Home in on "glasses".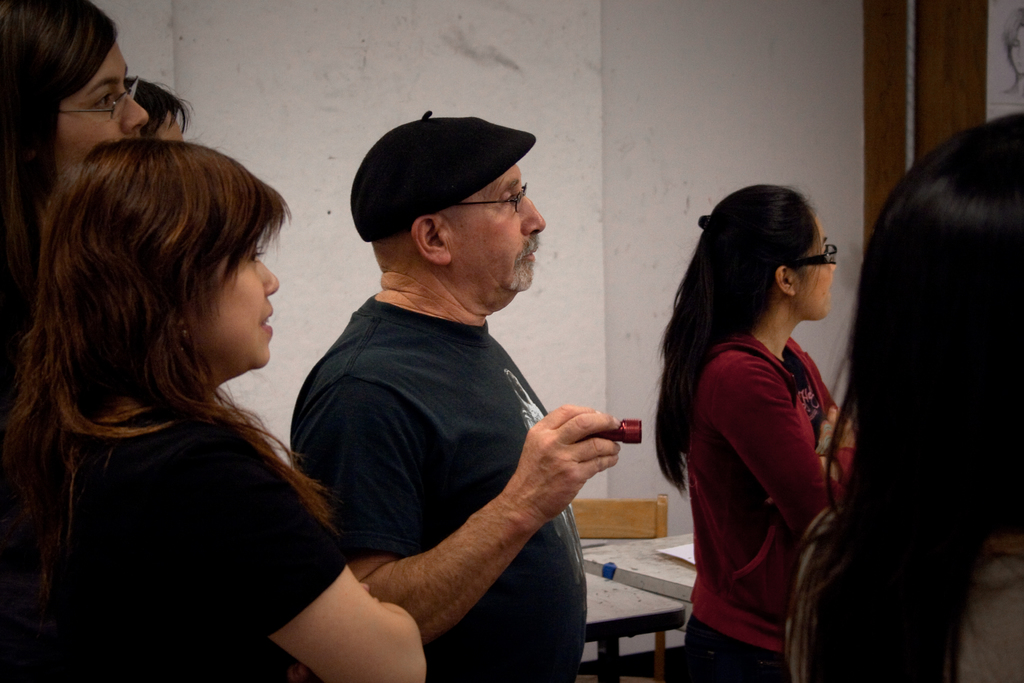
Homed in at <region>451, 180, 534, 219</region>.
